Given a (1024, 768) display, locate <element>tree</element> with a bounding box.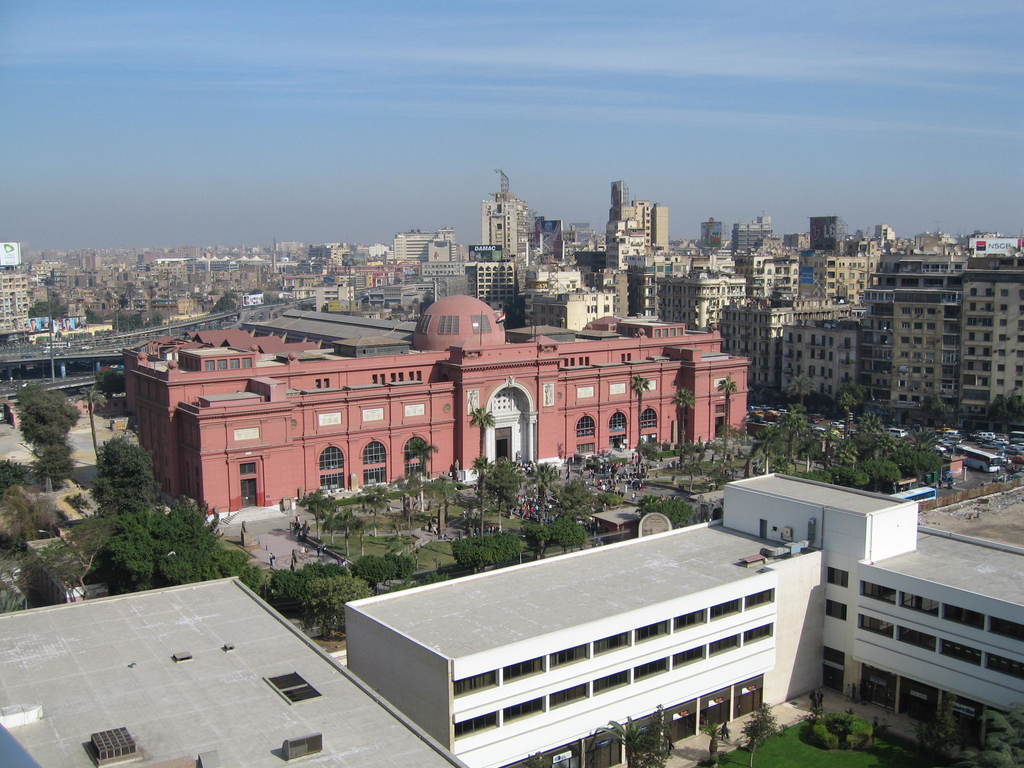
Located: {"left": 784, "top": 407, "right": 801, "bottom": 458}.
